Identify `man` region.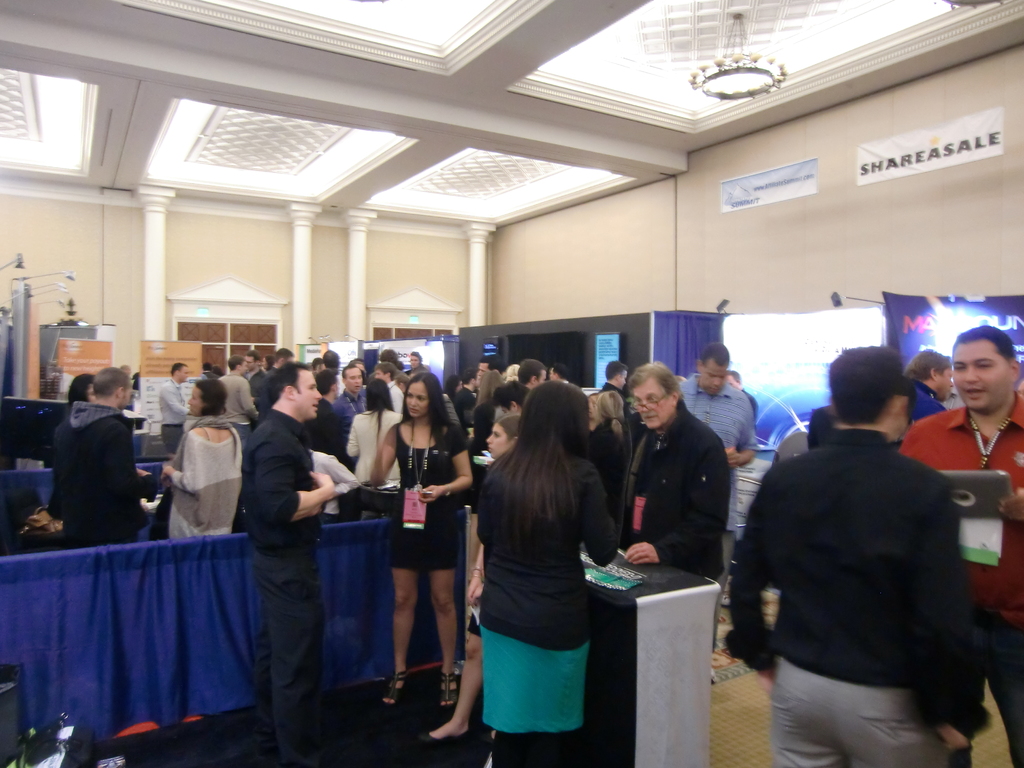
Region: 241, 358, 336, 767.
